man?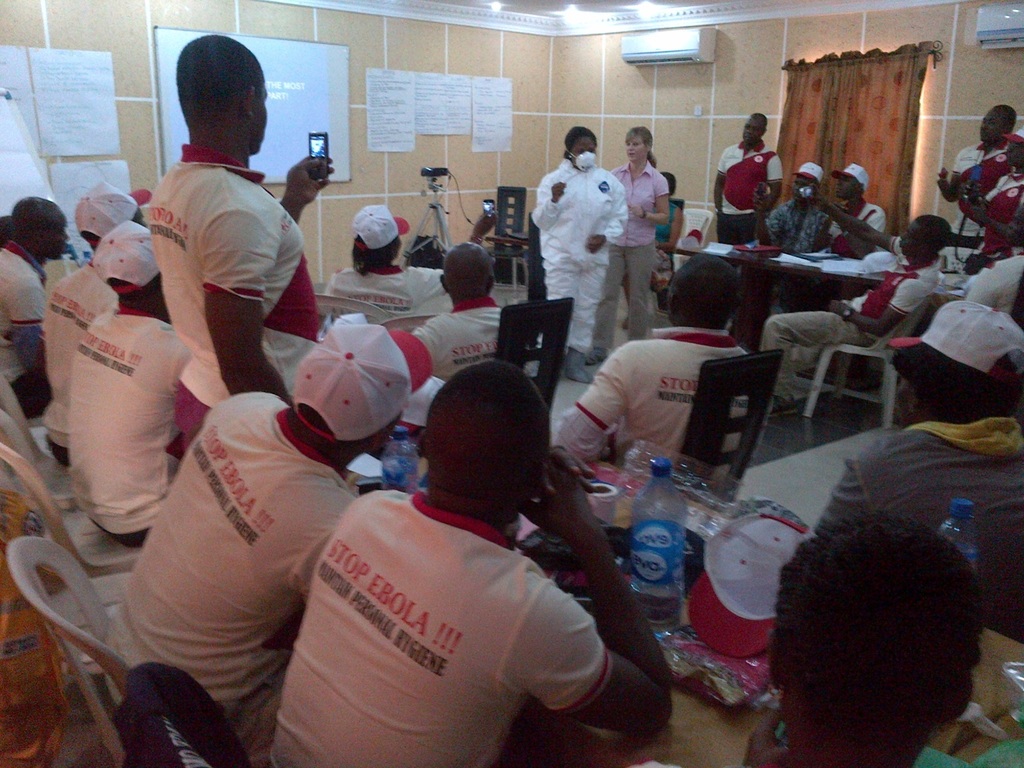
<region>758, 210, 955, 418</region>
